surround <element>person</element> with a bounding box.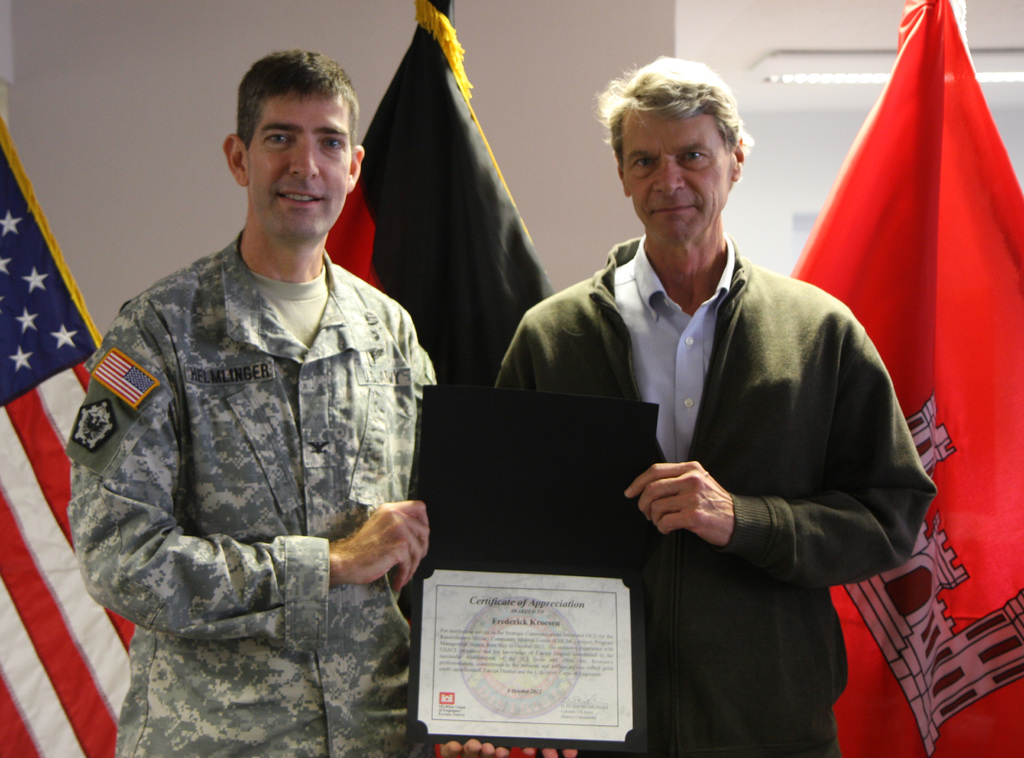
99,45,436,746.
